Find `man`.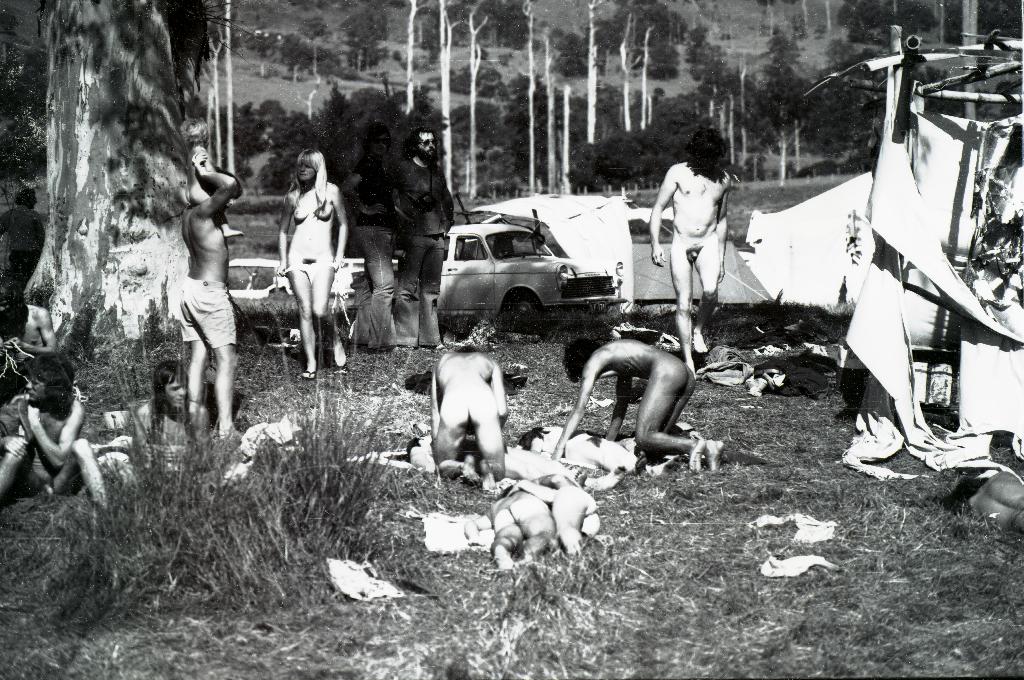
bbox(646, 127, 732, 371).
